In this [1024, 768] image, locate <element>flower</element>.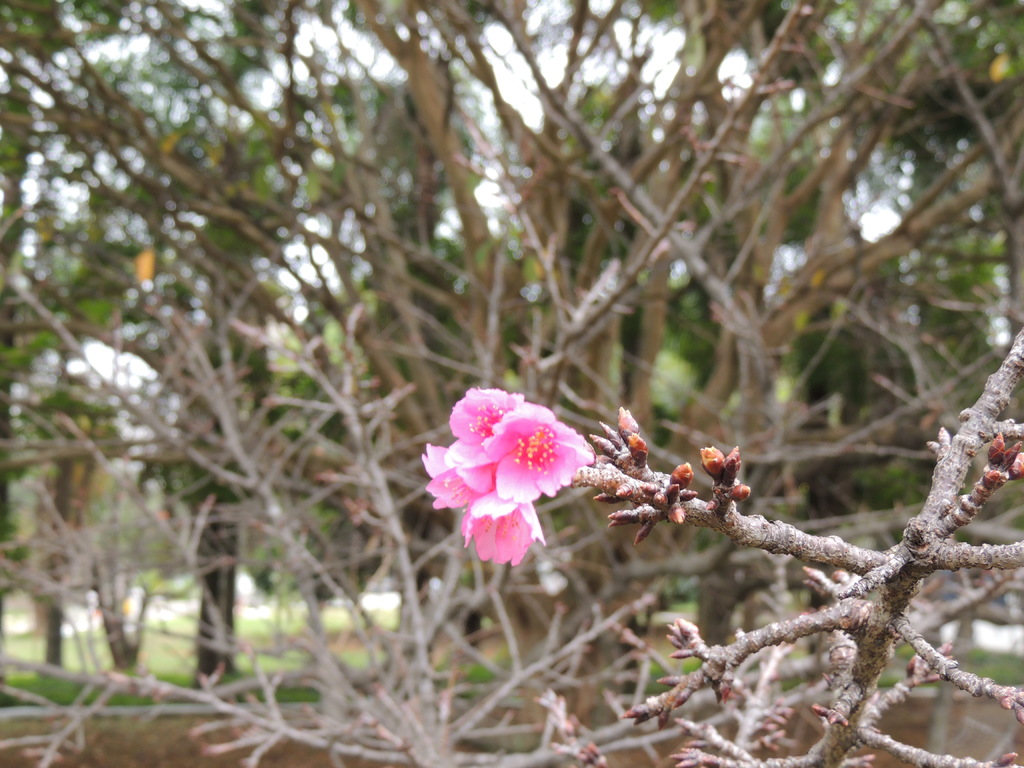
Bounding box: 445:385:531:492.
